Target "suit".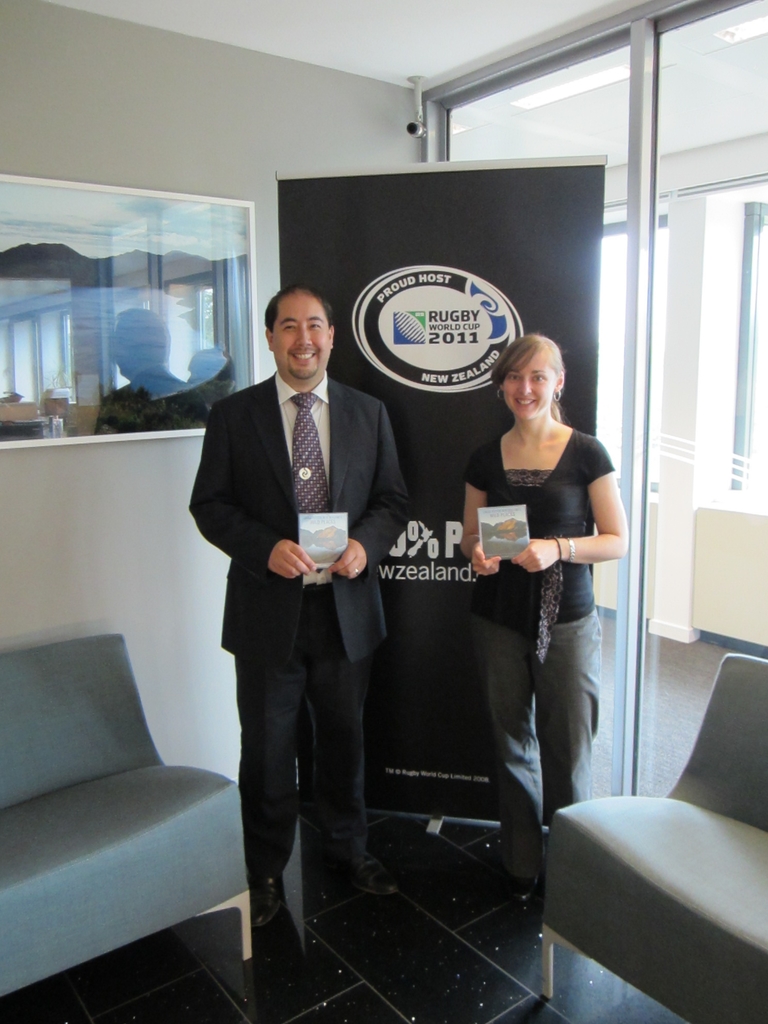
Target region: 224, 395, 390, 924.
